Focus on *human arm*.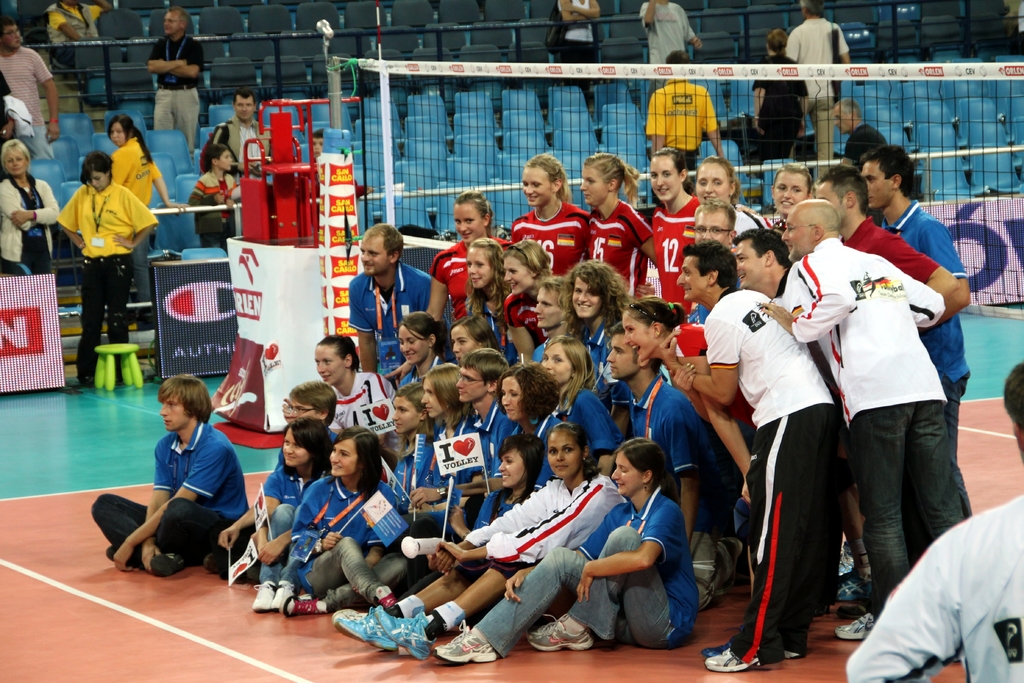
Focused at bbox=(194, 179, 207, 206).
